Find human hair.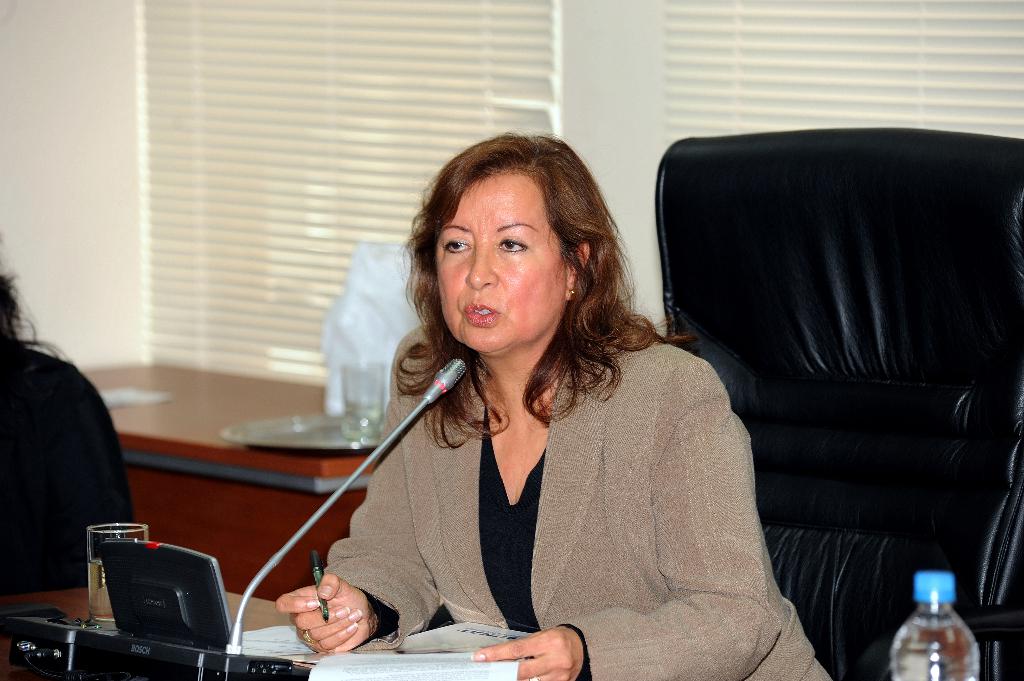
region(0, 275, 56, 368).
